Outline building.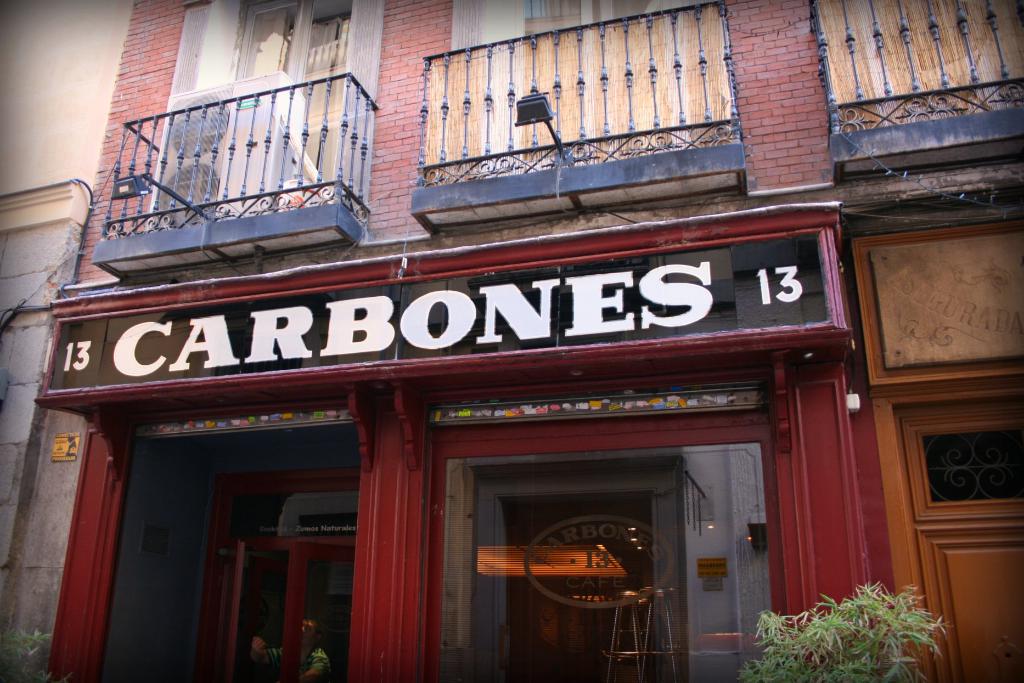
Outline: pyautogui.locateOnScreen(819, 0, 1023, 682).
